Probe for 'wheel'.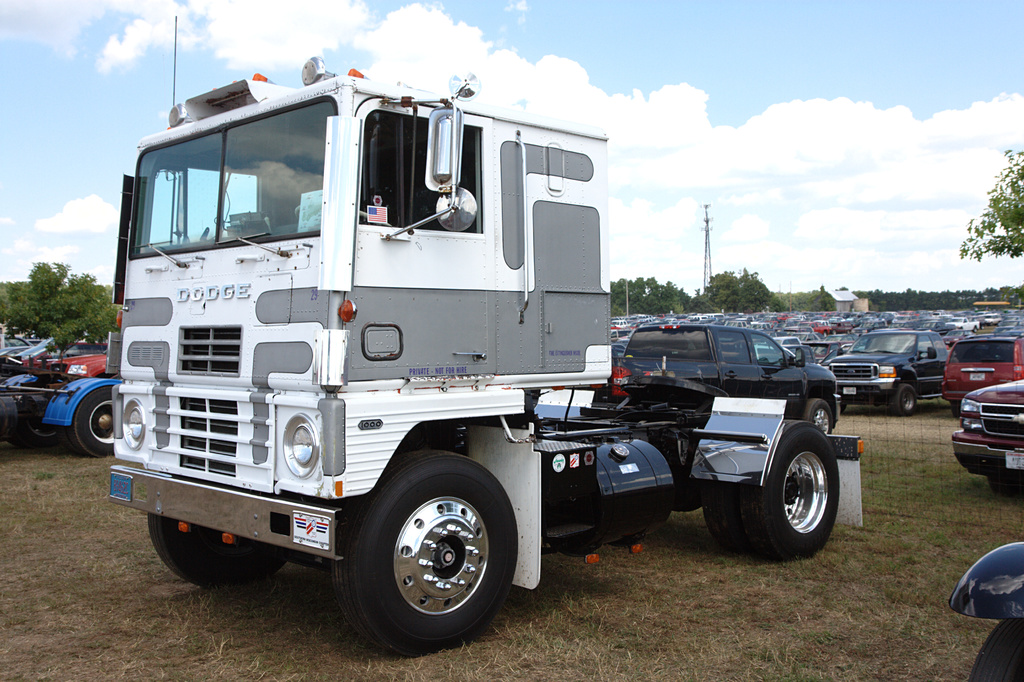
Probe result: l=64, t=377, r=115, b=456.
